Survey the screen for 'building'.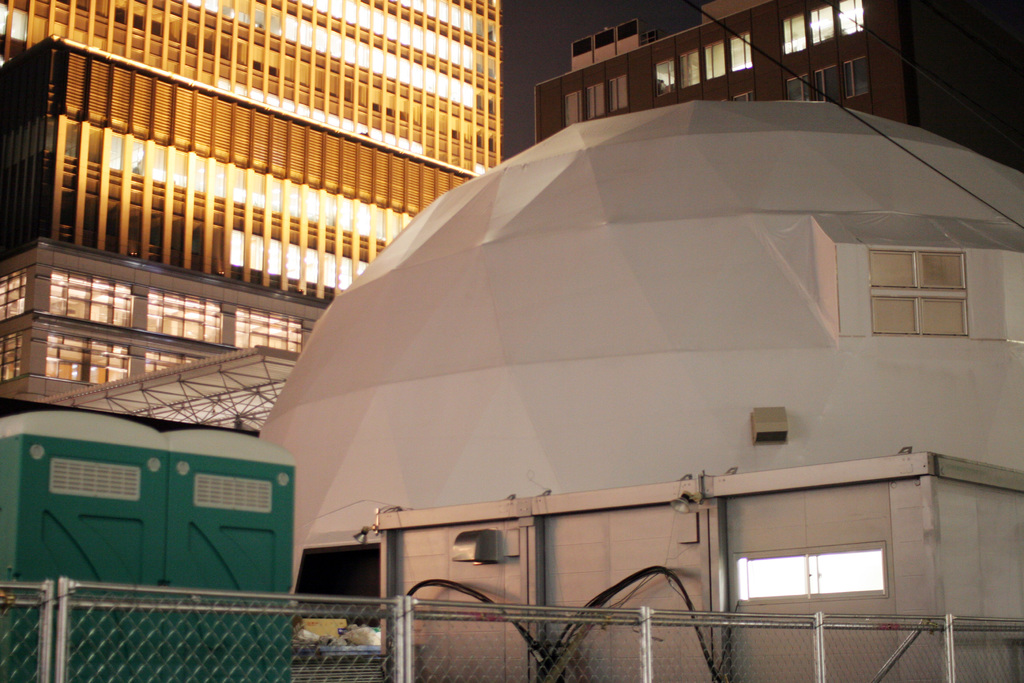
Survey found: (533,0,1023,174).
